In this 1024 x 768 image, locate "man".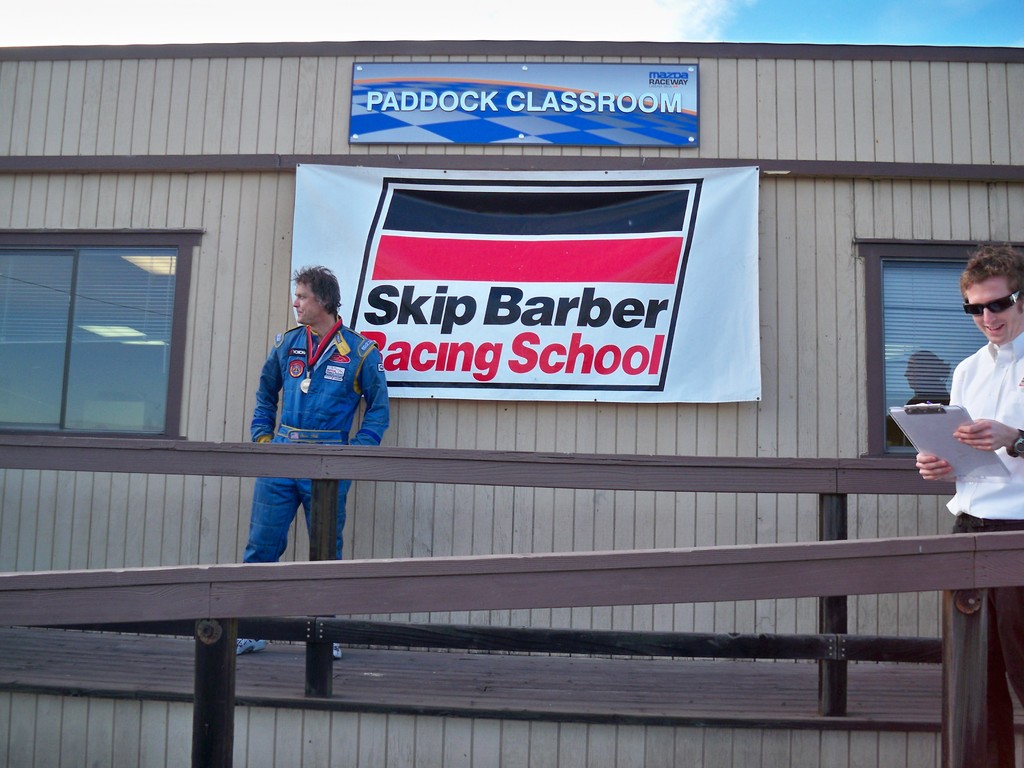
Bounding box: box=[904, 244, 1018, 541].
